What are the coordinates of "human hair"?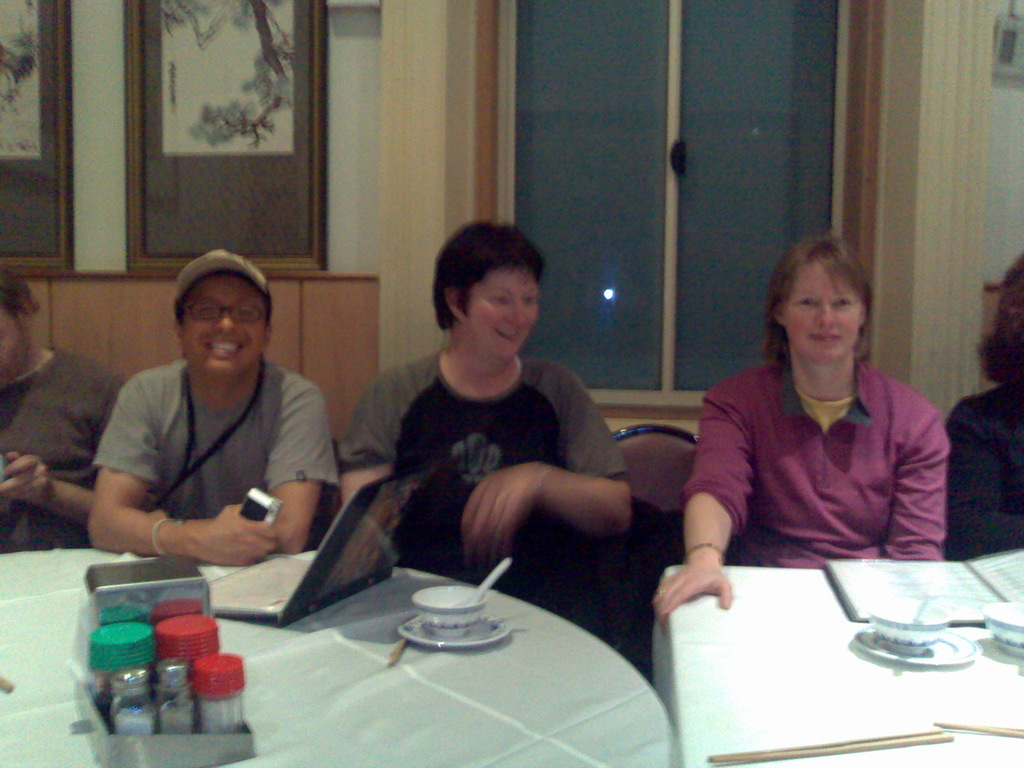
[left=0, top=264, right=42, bottom=309].
